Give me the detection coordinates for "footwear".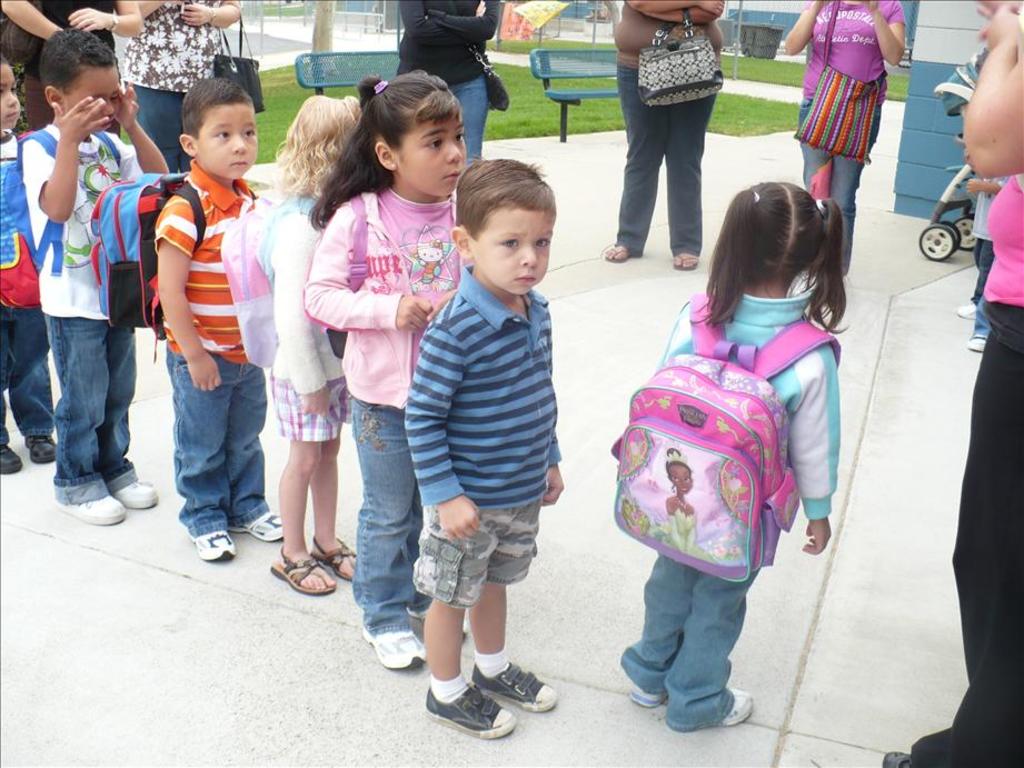
region(0, 438, 24, 479).
